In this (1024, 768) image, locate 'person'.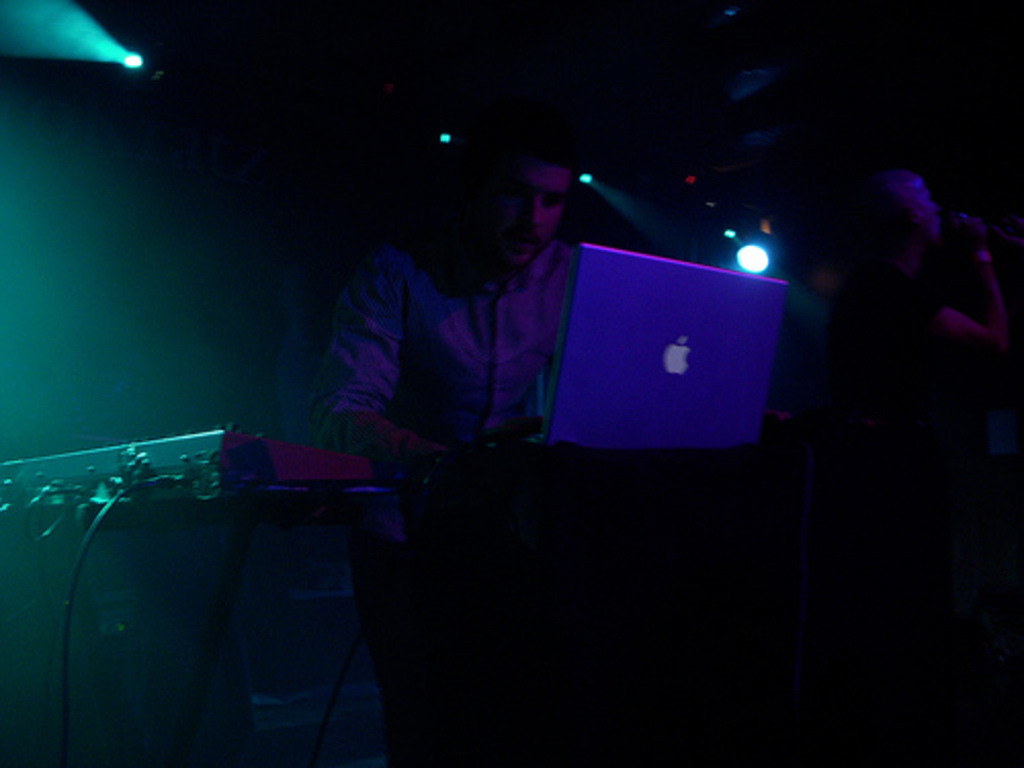
Bounding box: left=295, top=143, right=631, bottom=516.
